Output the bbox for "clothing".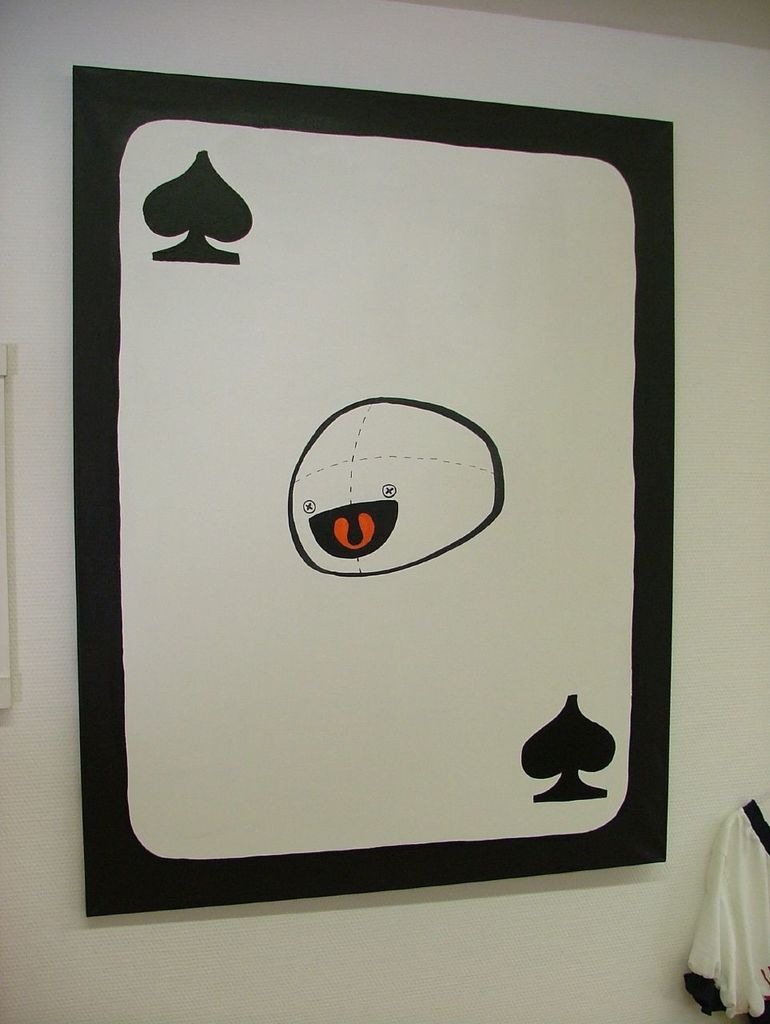
x1=692 y1=802 x2=769 y2=1018.
